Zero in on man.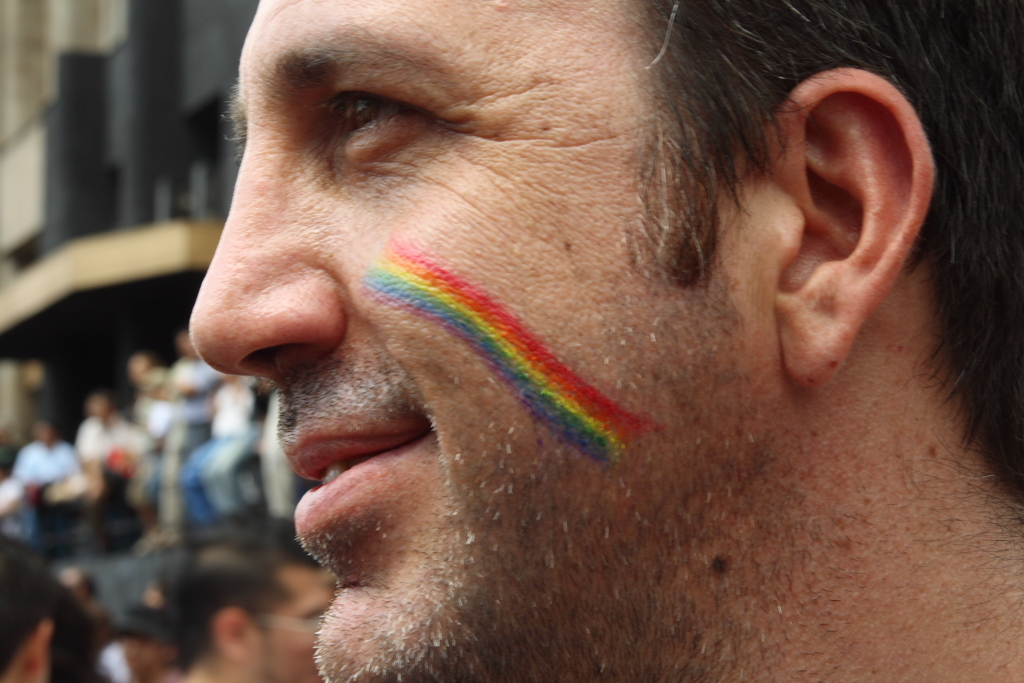
Zeroed in: bbox(85, 393, 144, 534).
